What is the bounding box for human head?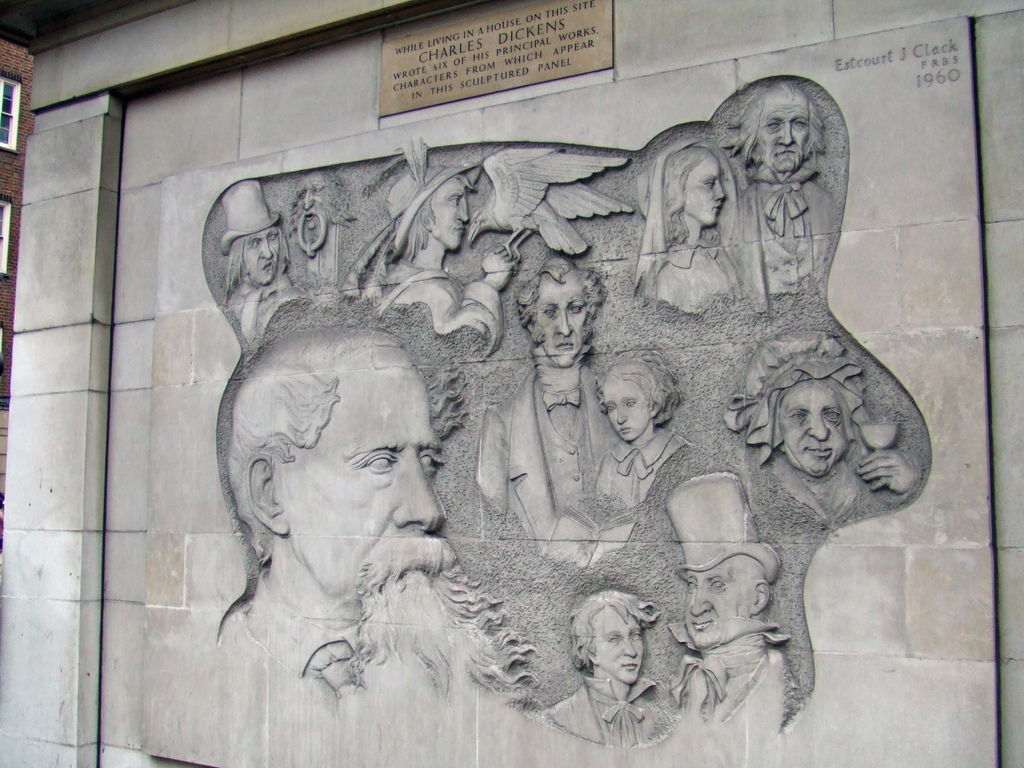
crop(218, 182, 280, 288).
